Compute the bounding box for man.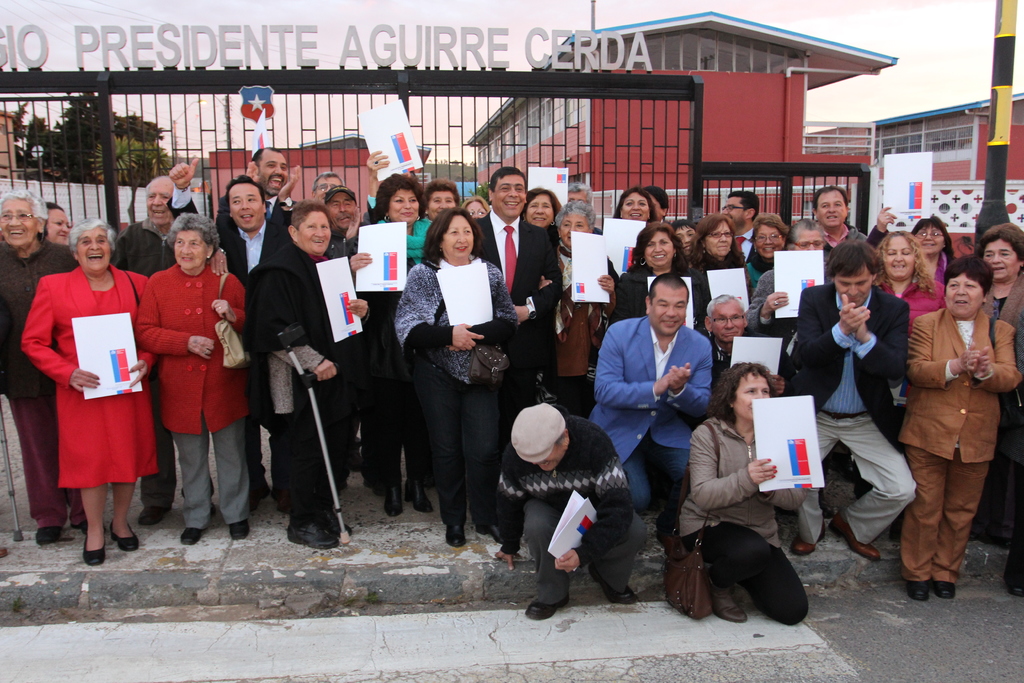
{"x1": 220, "y1": 174, "x2": 299, "y2": 513}.
